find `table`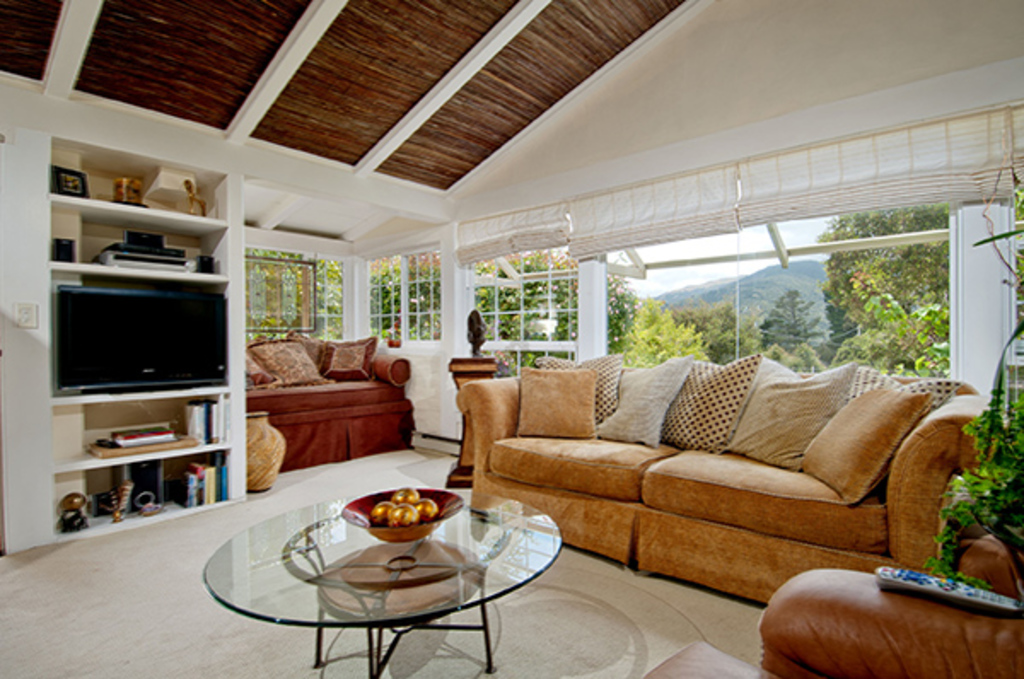
(x1=191, y1=450, x2=579, y2=677)
